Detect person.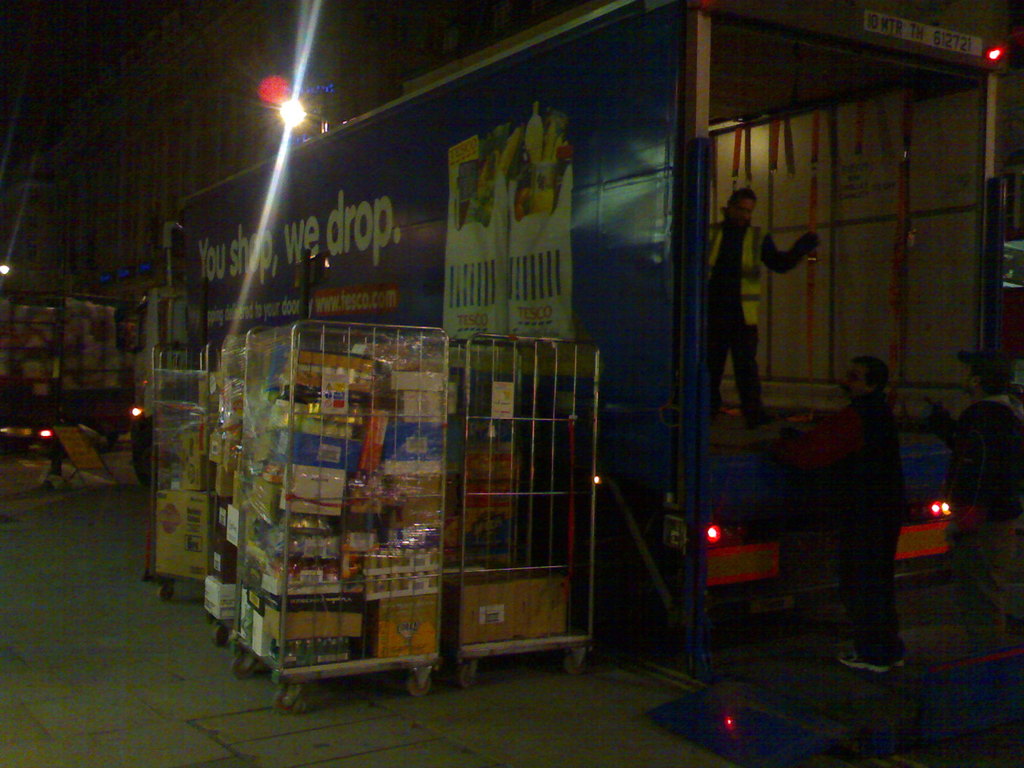
Detected at pyautogui.locateOnScreen(927, 342, 1022, 653).
